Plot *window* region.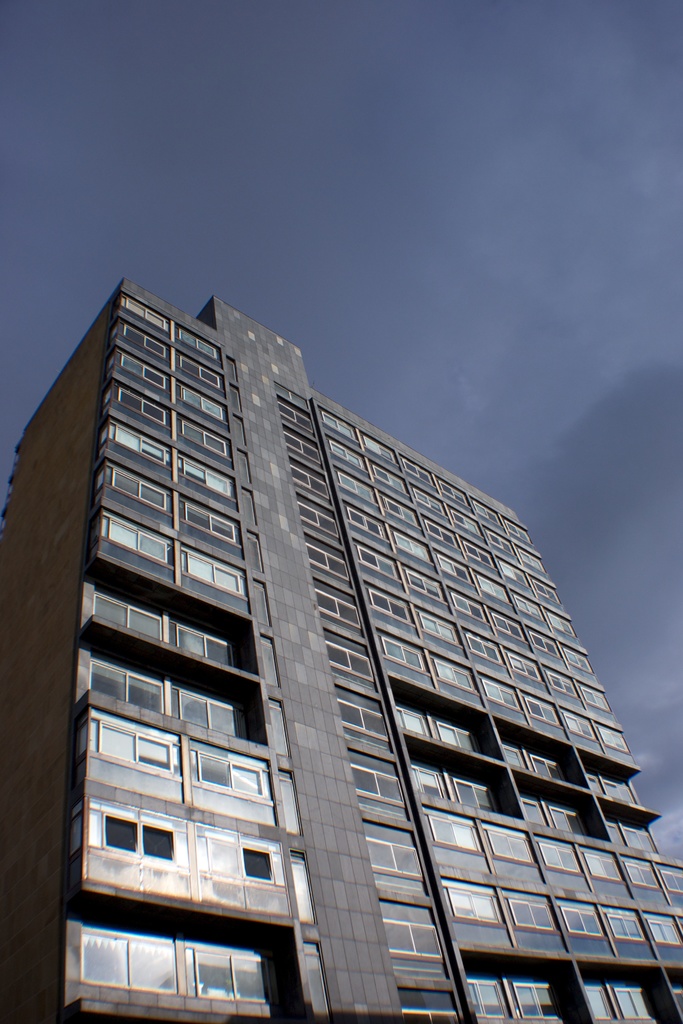
Plotted at 506/748/527/768.
